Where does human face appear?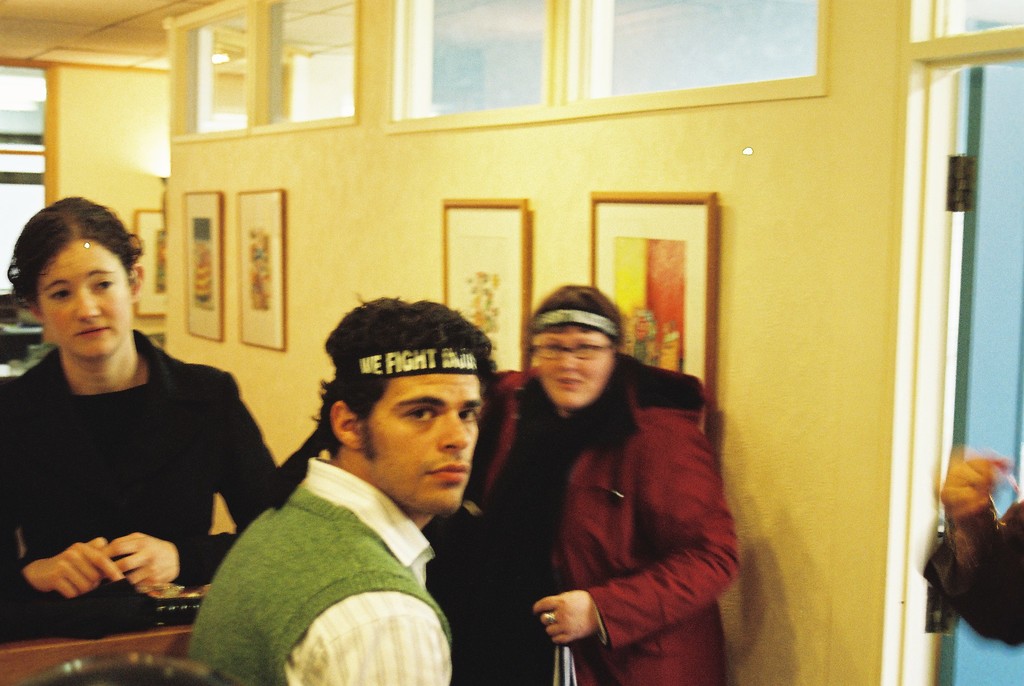
Appears at x1=29, y1=239, x2=132, y2=360.
